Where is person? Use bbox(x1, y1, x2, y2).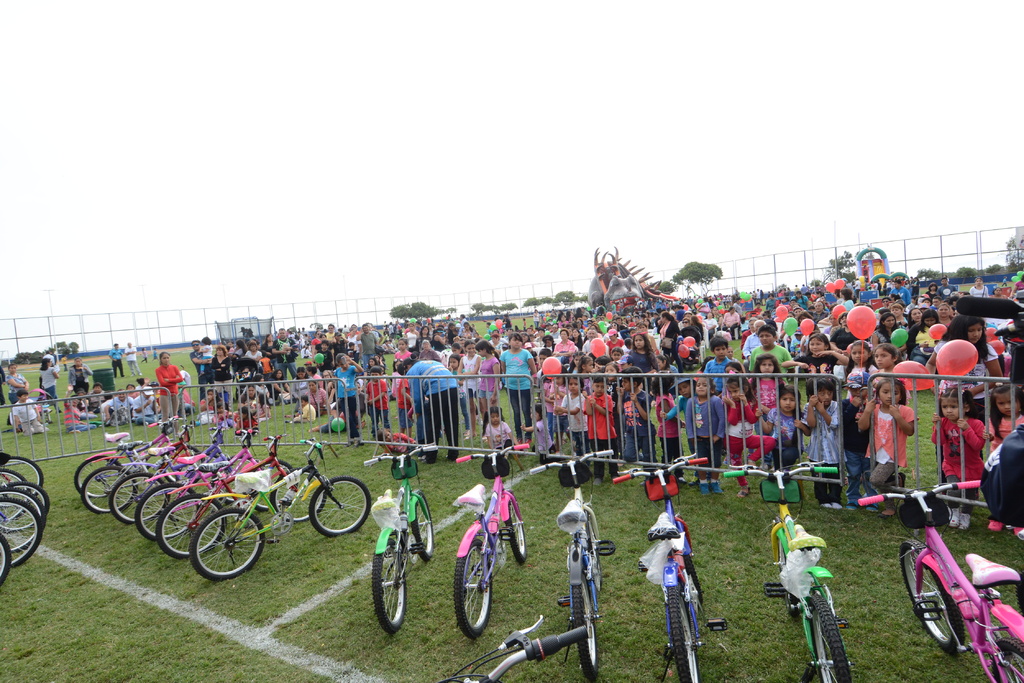
bbox(481, 406, 511, 445).
